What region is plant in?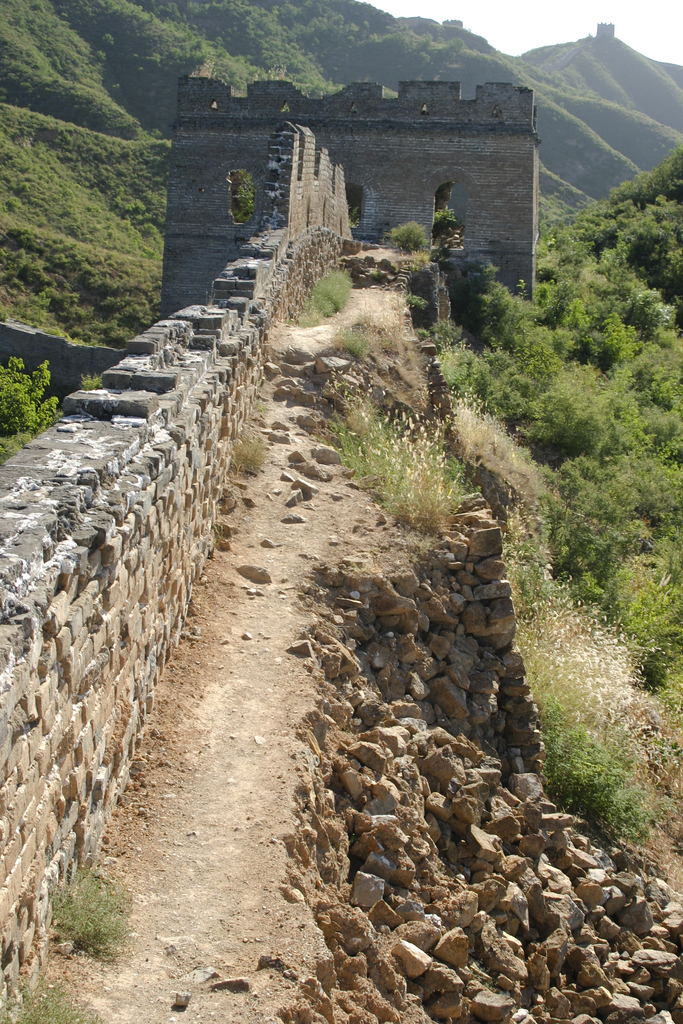
select_region(535, 694, 658, 844).
